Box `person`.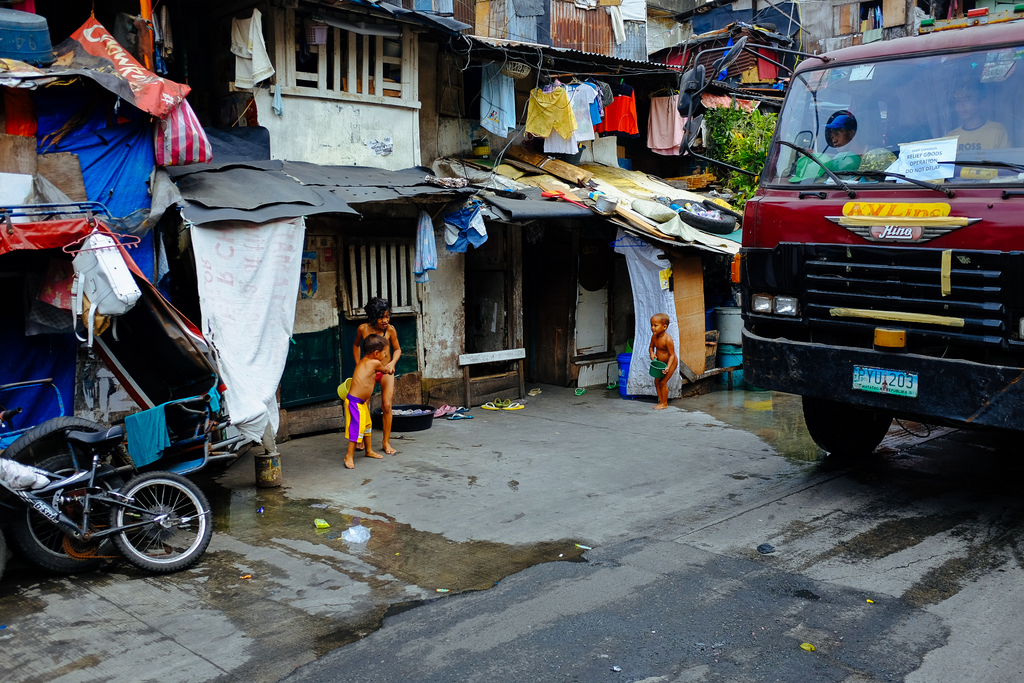
pyautogui.locateOnScreen(643, 312, 680, 409).
